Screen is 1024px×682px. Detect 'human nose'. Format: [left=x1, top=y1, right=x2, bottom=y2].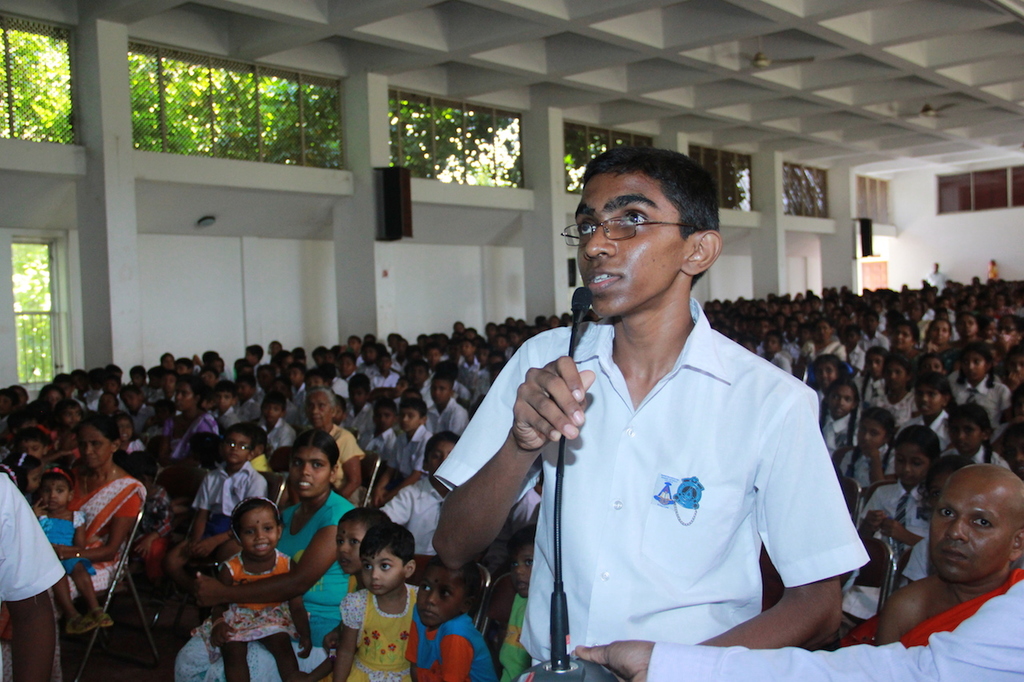
[left=944, top=515, right=969, bottom=541].
